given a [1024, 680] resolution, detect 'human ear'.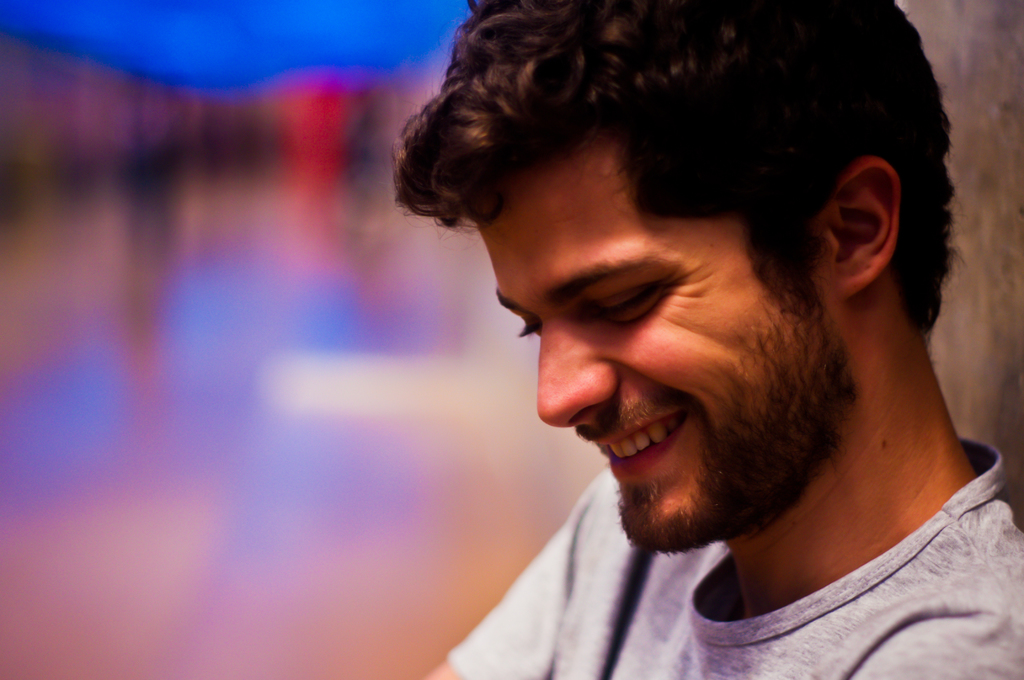
<bbox>824, 160, 903, 302</bbox>.
